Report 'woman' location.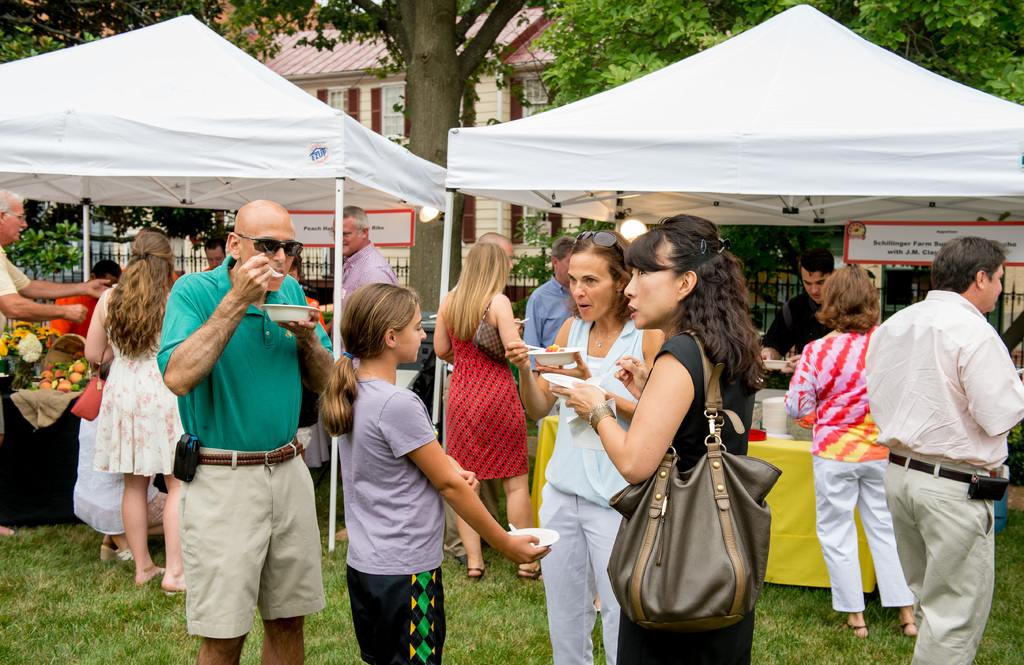
Report: Rect(315, 286, 527, 664).
